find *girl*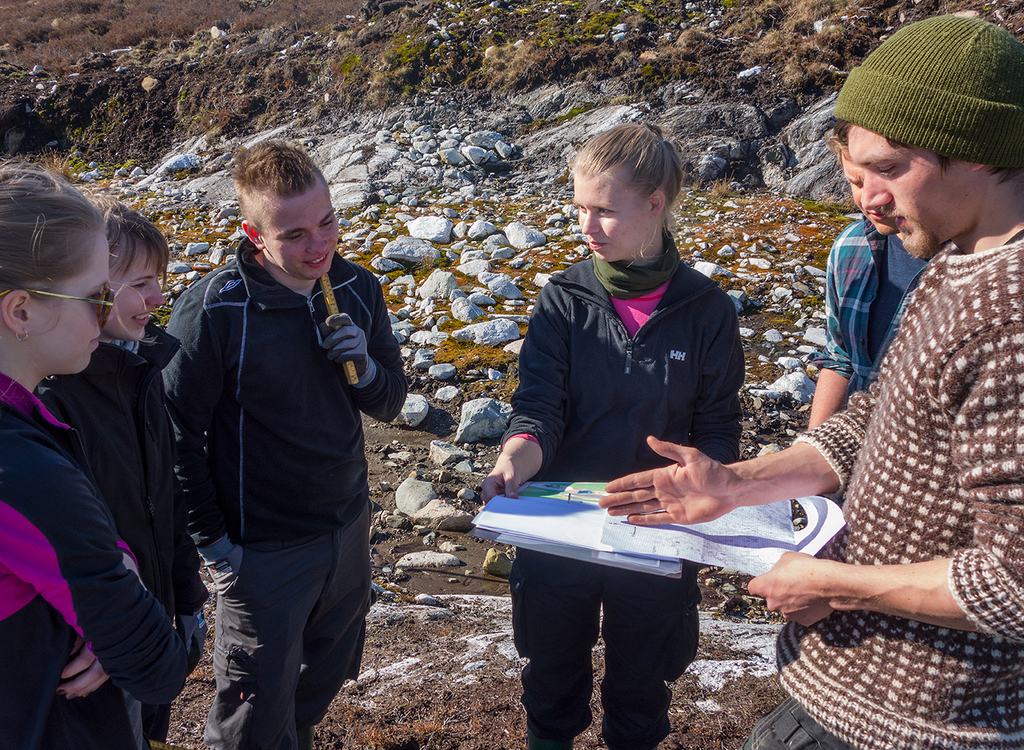
x1=481, y1=126, x2=742, y2=749
